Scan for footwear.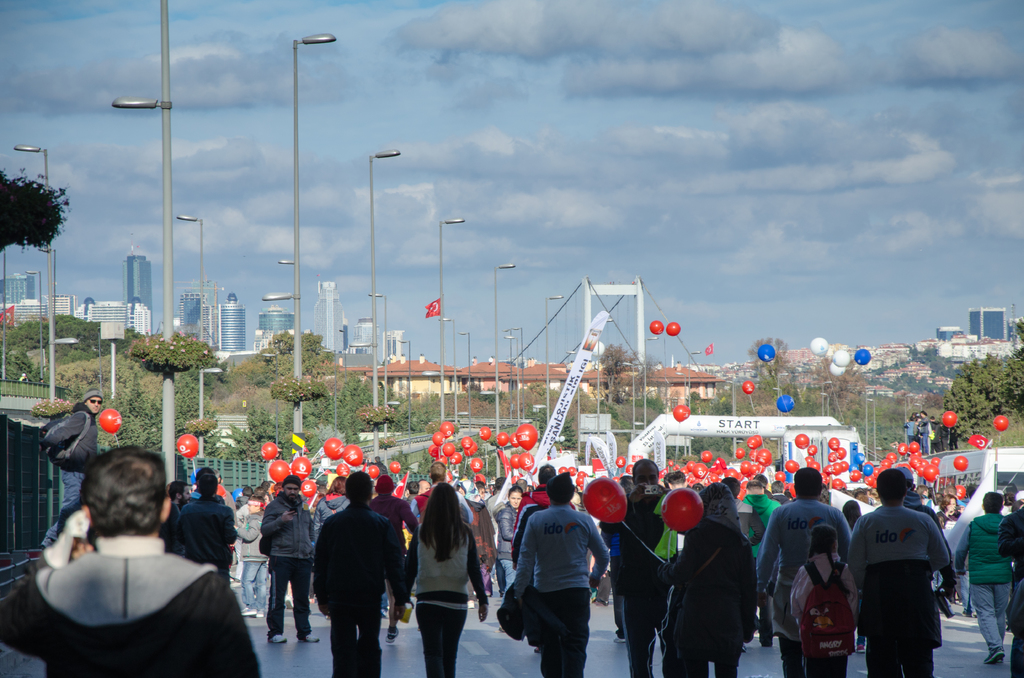
Scan result: 383, 629, 398, 649.
